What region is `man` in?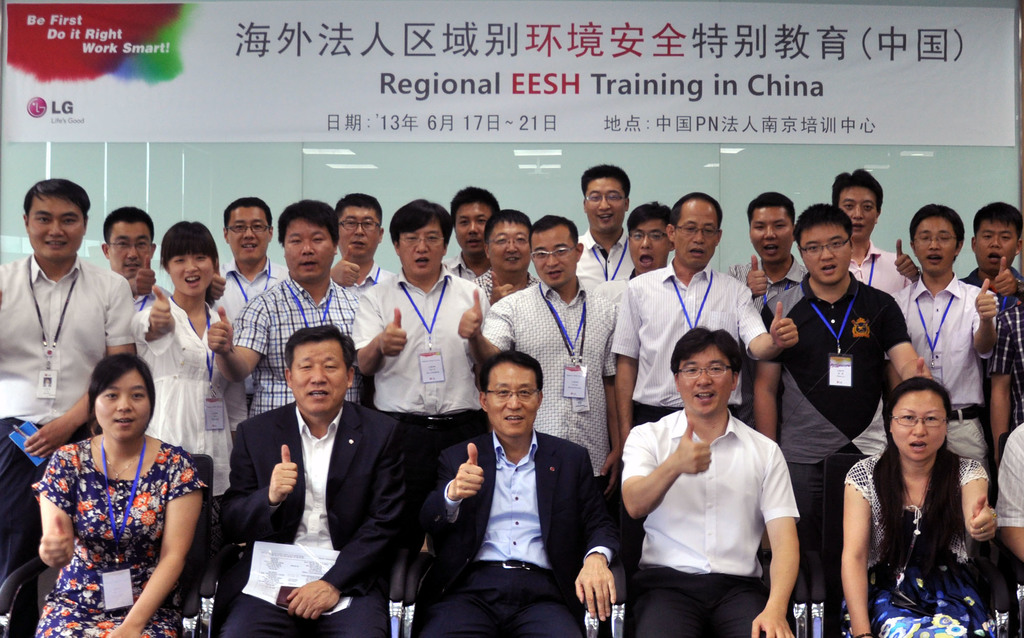
rect(429, 339, 602, 627).
